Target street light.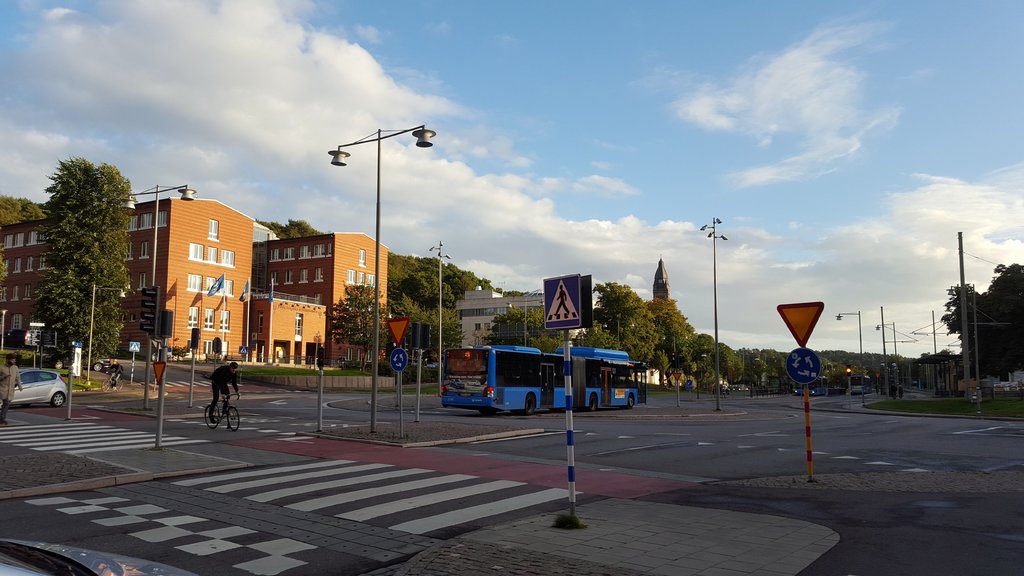
Target region: select_region(662, 332, 687, 365).
